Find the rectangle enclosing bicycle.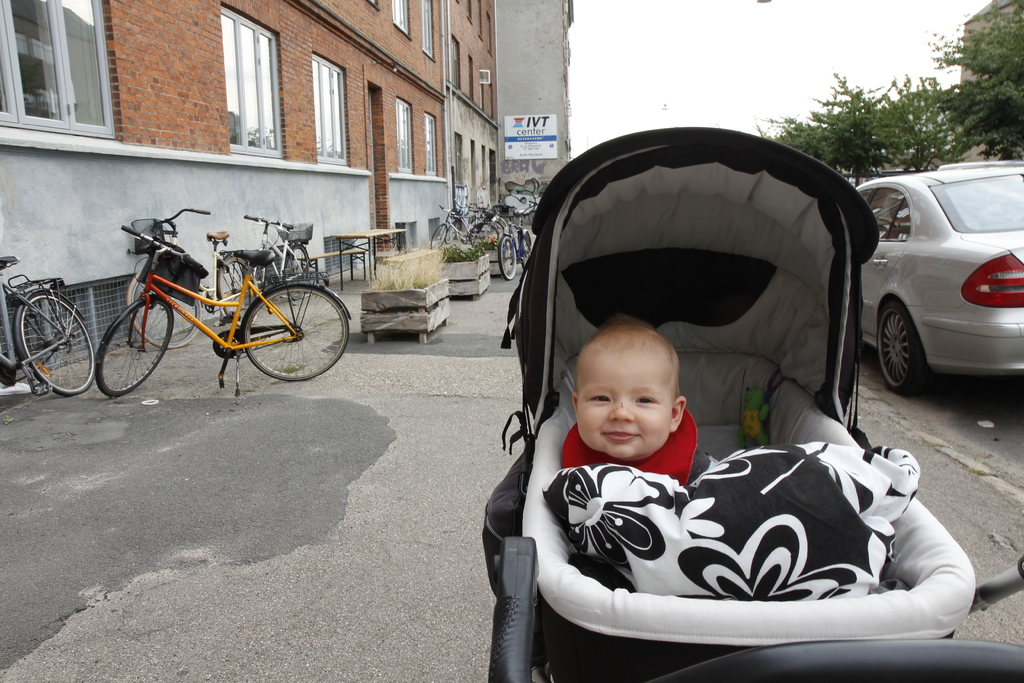
[445, 199, 504, 243].
